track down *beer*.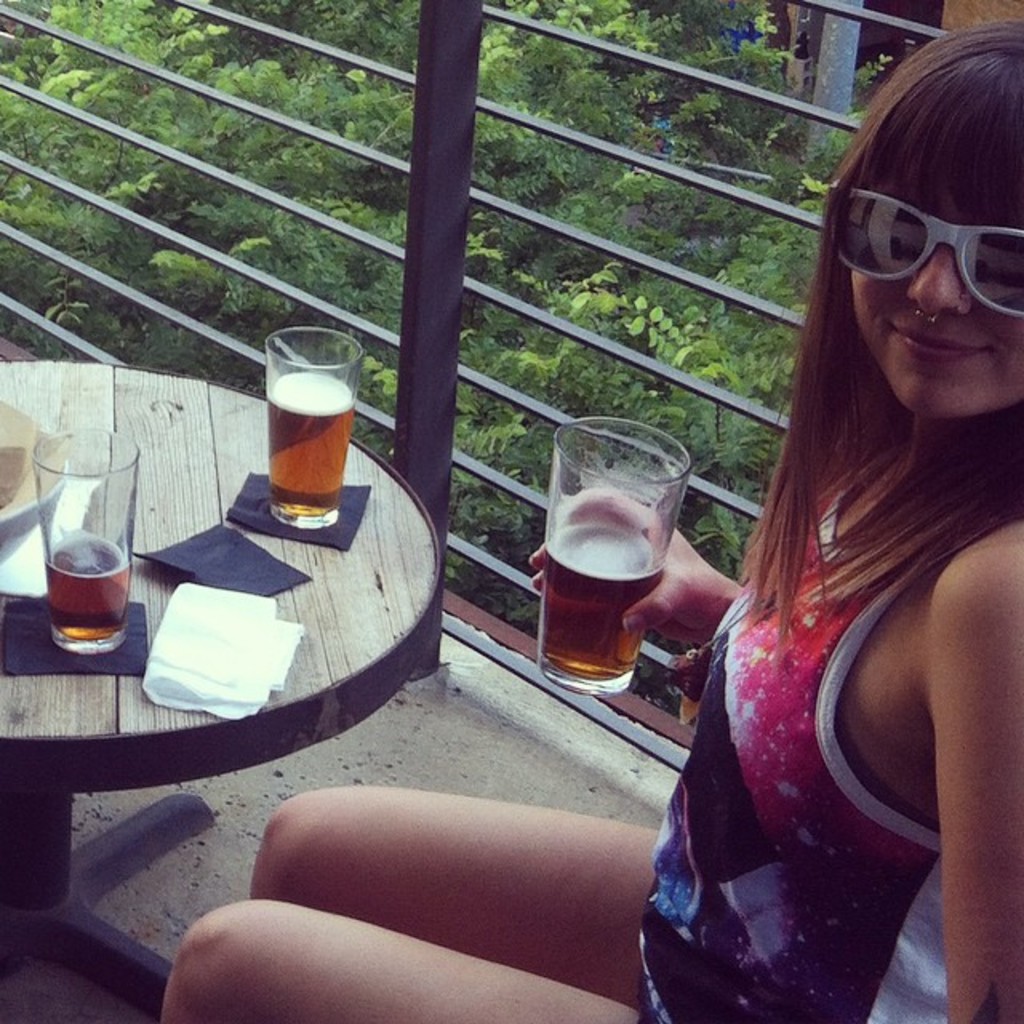
Tracked to <box>248,318,376,541</box>.
